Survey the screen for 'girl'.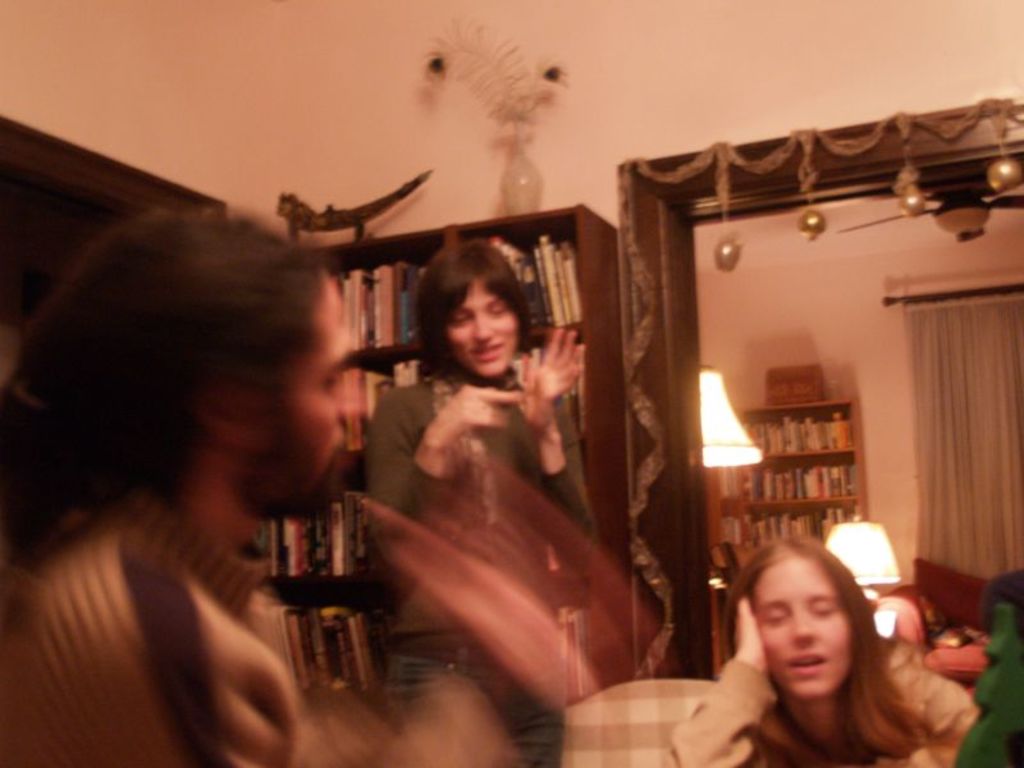
Survey found: detection(649, 516, 969, 767).
